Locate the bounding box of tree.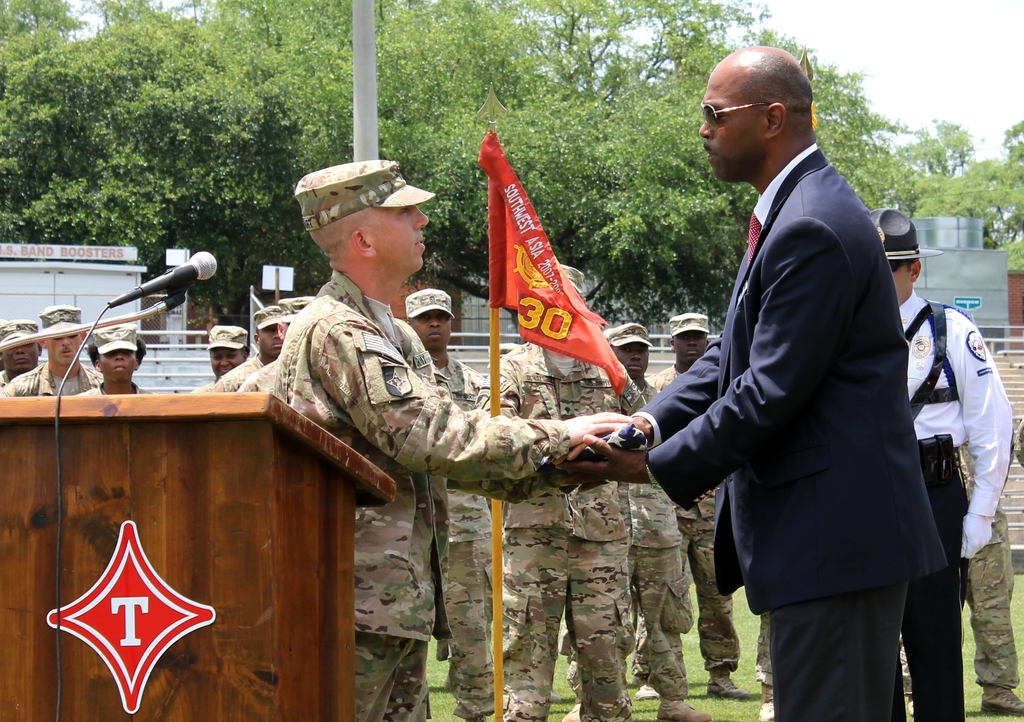
Bounding box: pyautogui.locateOnScreen(925, 113, 1023, 271).
